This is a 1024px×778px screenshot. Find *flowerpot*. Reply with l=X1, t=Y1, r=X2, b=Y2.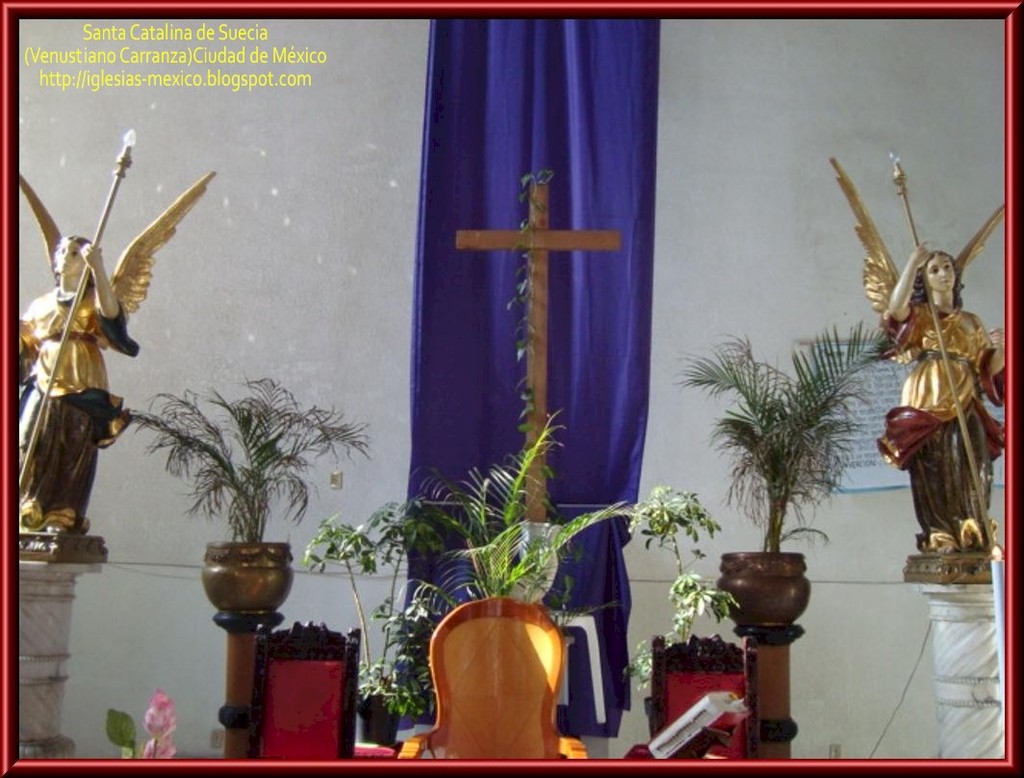
l=189, t=555, r=292, b=634.
